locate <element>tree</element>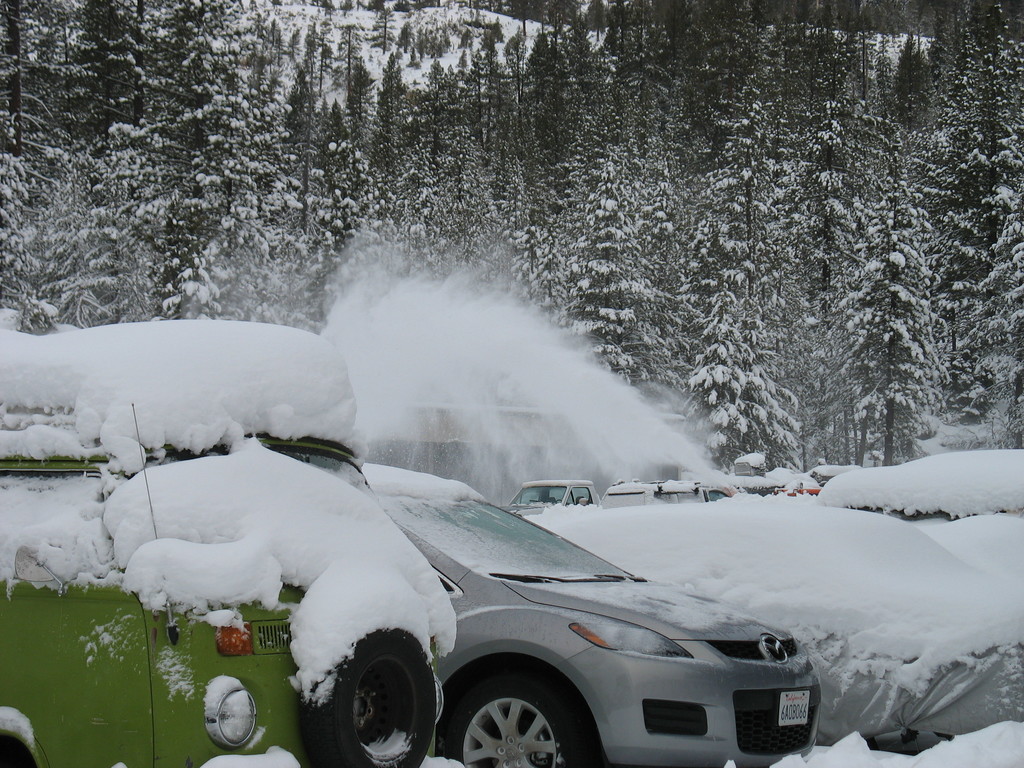
locate(613, 2, 658, 90)
